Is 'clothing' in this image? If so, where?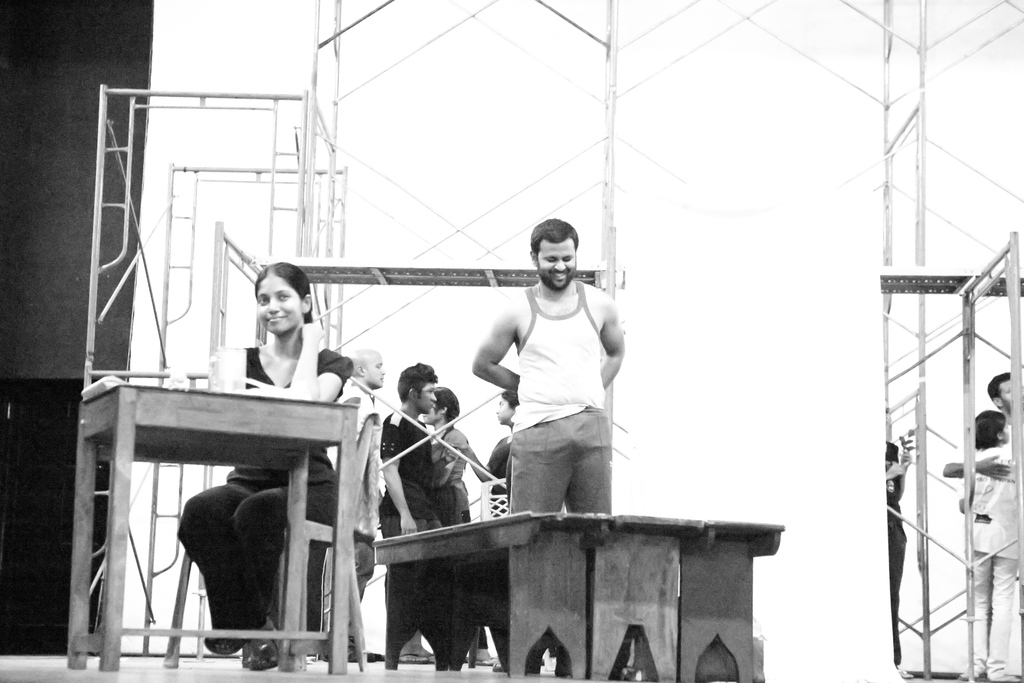
Yes, at locate(320, 377, 375, 579).
